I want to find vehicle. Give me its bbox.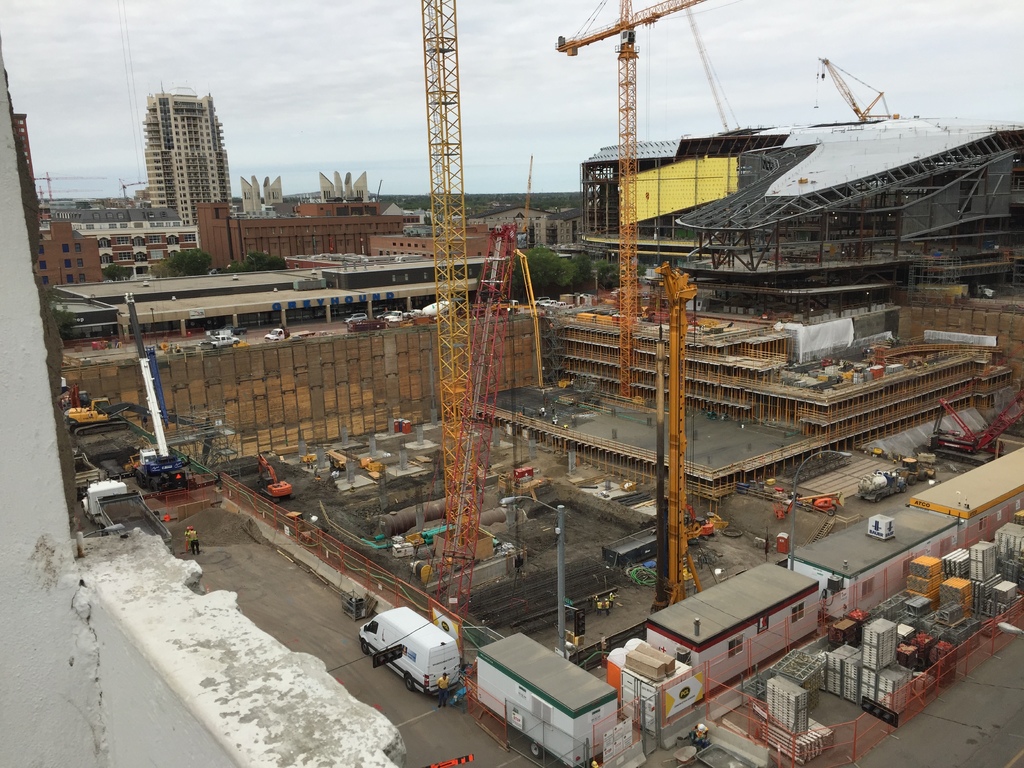
bbox=(264, 325, 287, 344).
